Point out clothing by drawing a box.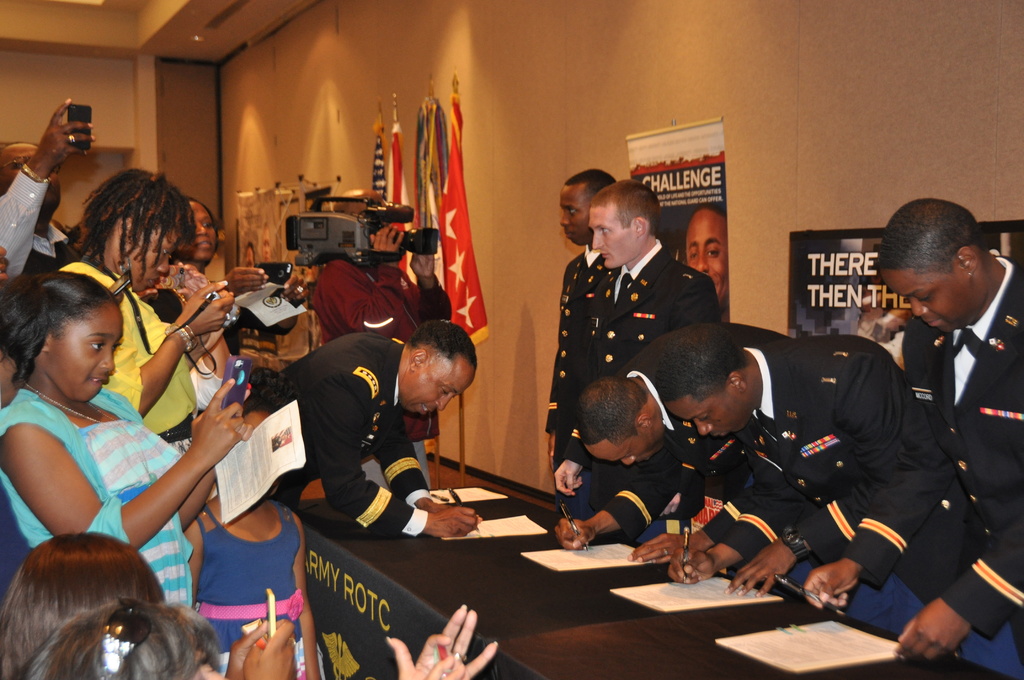
[193, 499, 307, 679].
